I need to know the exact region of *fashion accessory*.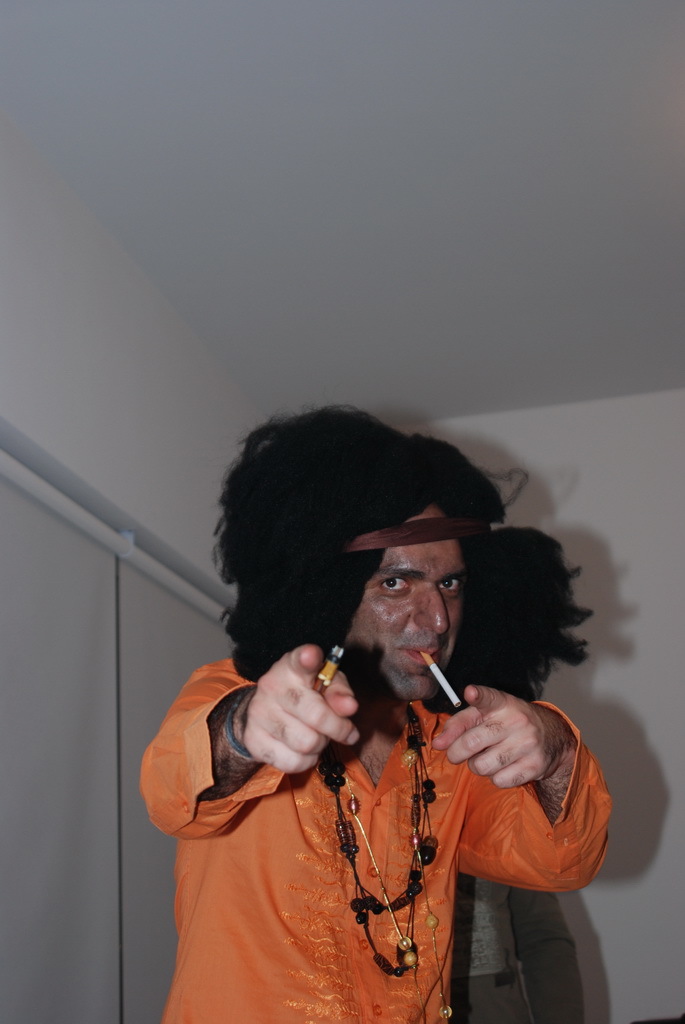
Region: {"left": 212, "top": 680, "right": 260, "bottom": 765}.
